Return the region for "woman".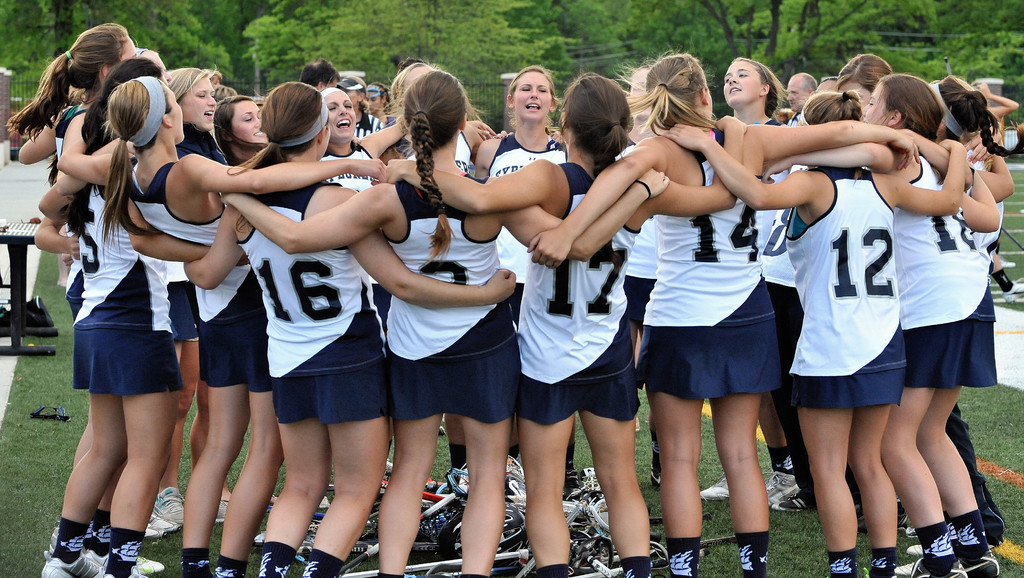
bbox(26, 51, 173, 577).
